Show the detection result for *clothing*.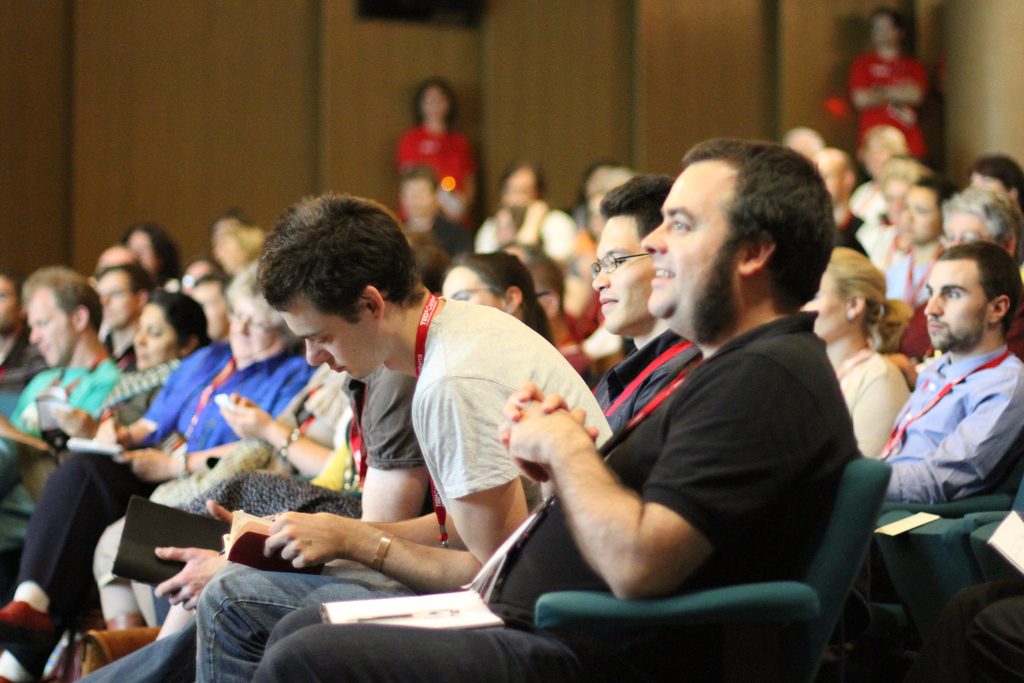
bbox=(19, 345, 320, 674).
